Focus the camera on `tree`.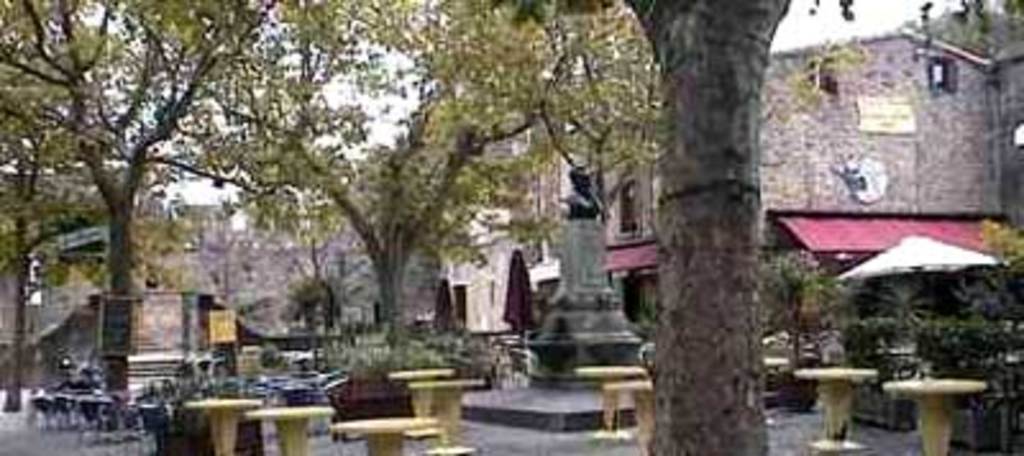
Focus region: locate(69, 0, 228, 425).
